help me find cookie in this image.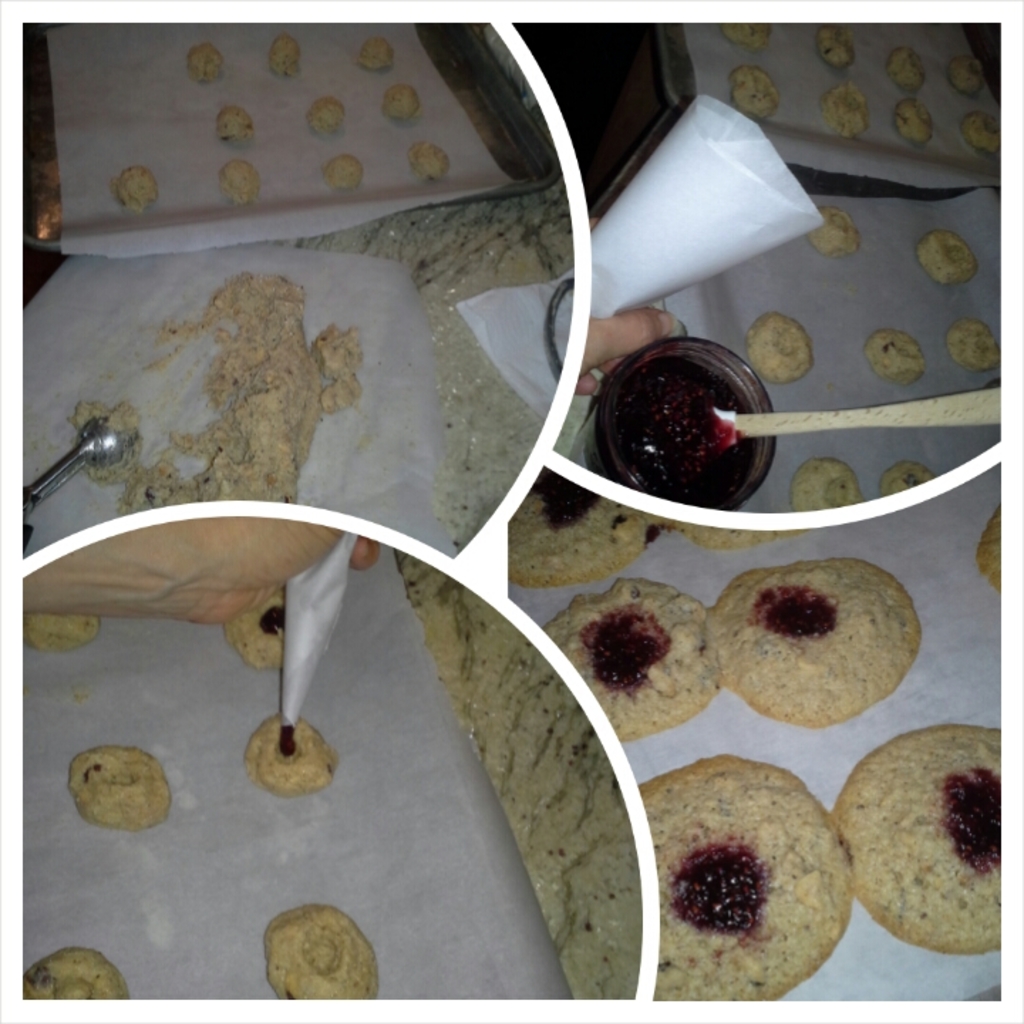
Found it: x1=822 y1=718 x2=1010 y2=960.
